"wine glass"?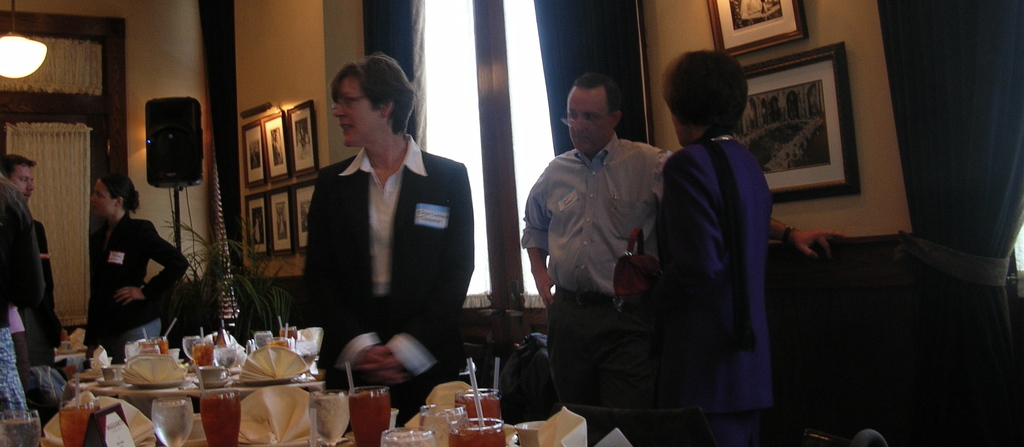
pyautogui.locateOnScreen(417, 405, 465, 446)
